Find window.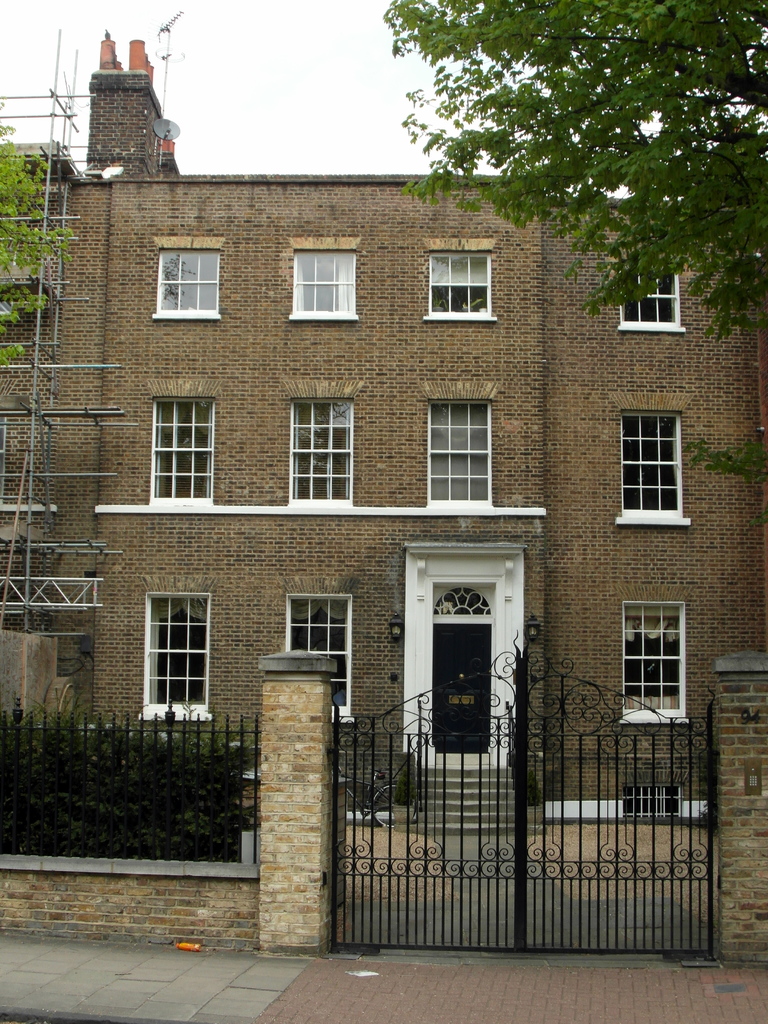
region(284, 398, 356, 511).
